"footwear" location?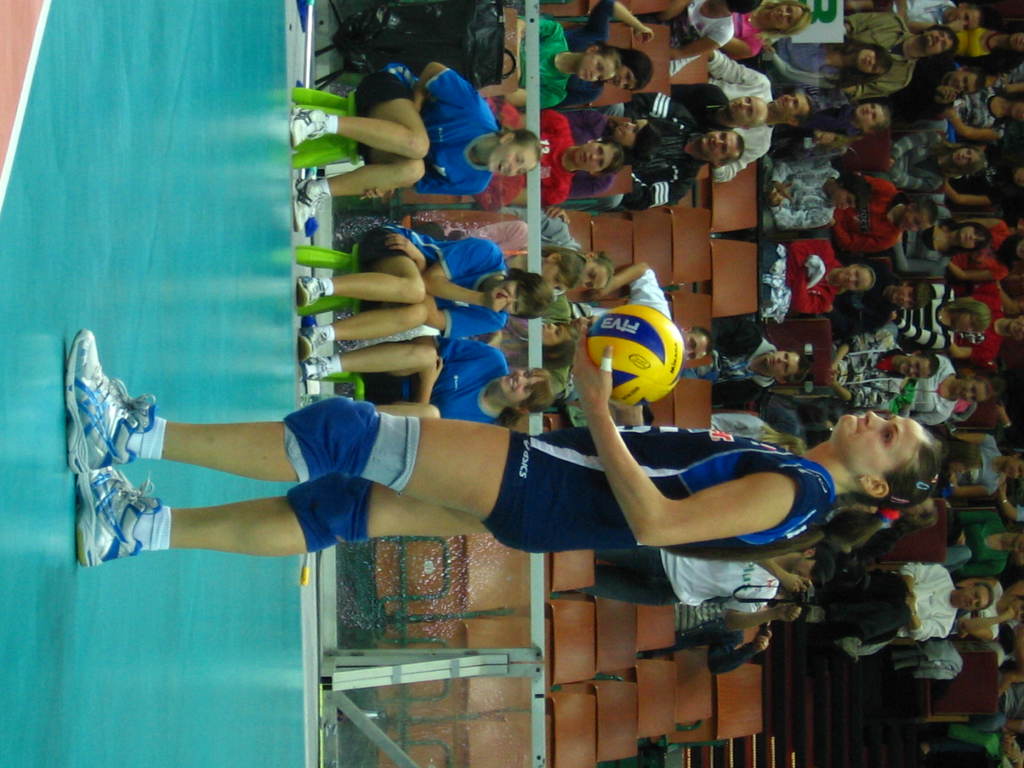
box(296, 275, 321, 309)
